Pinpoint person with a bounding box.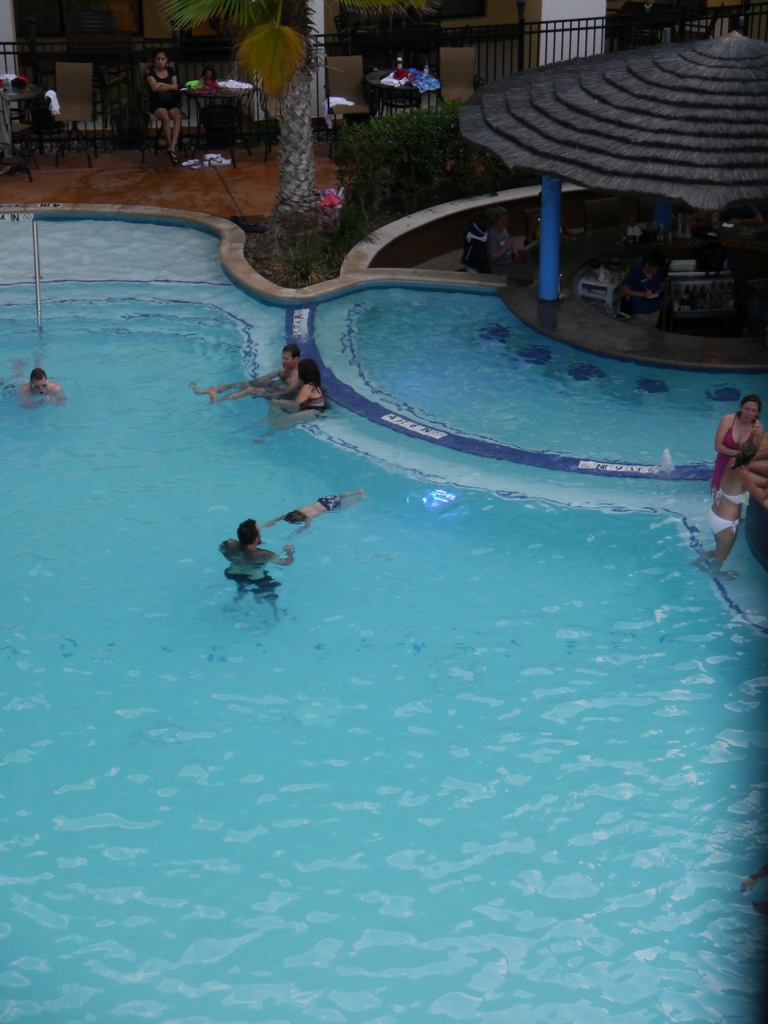
left=696, top=440, right=767, bottom=577.
